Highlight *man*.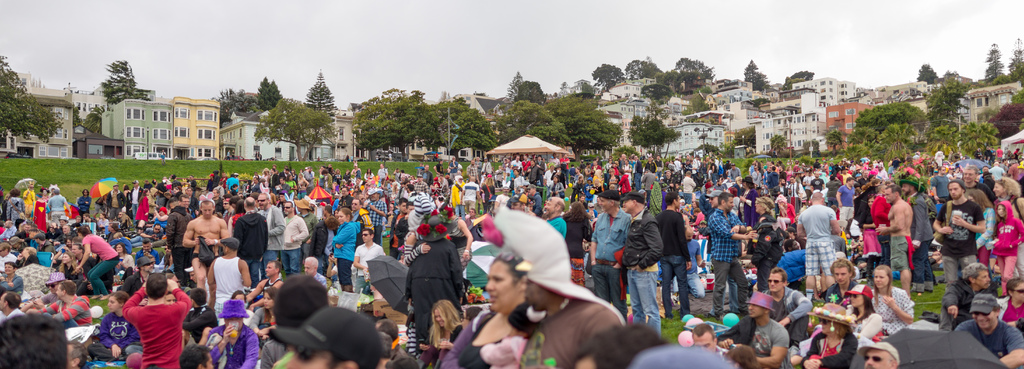
Highlighted region: left=75, top=243, right=93, bottom=275.
